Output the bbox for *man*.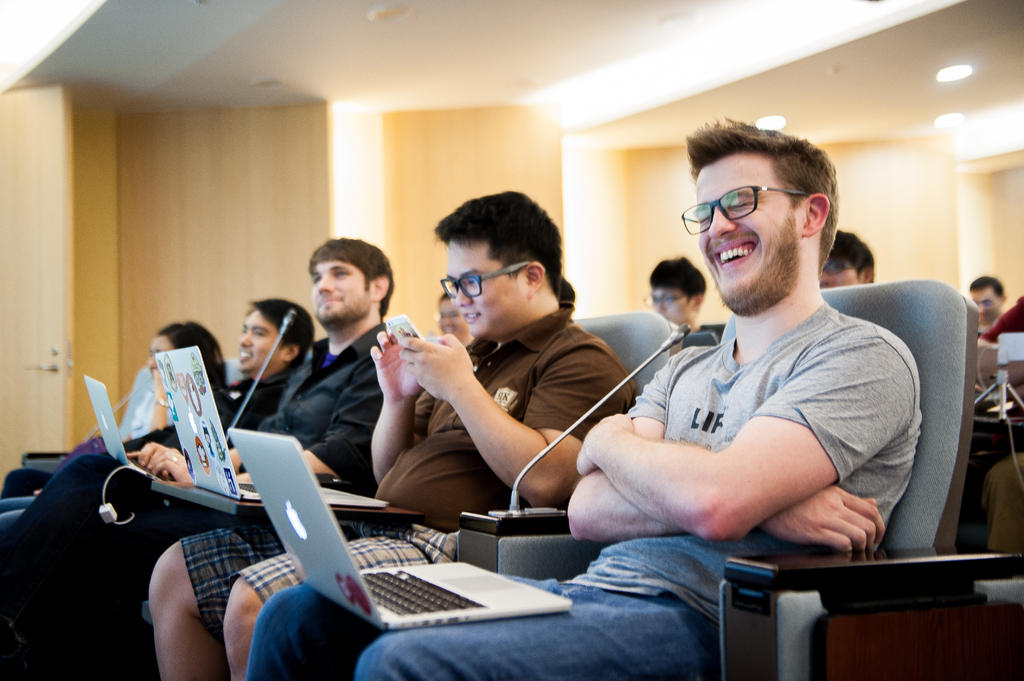
left=246, top=113, right=920, bottom=671.
